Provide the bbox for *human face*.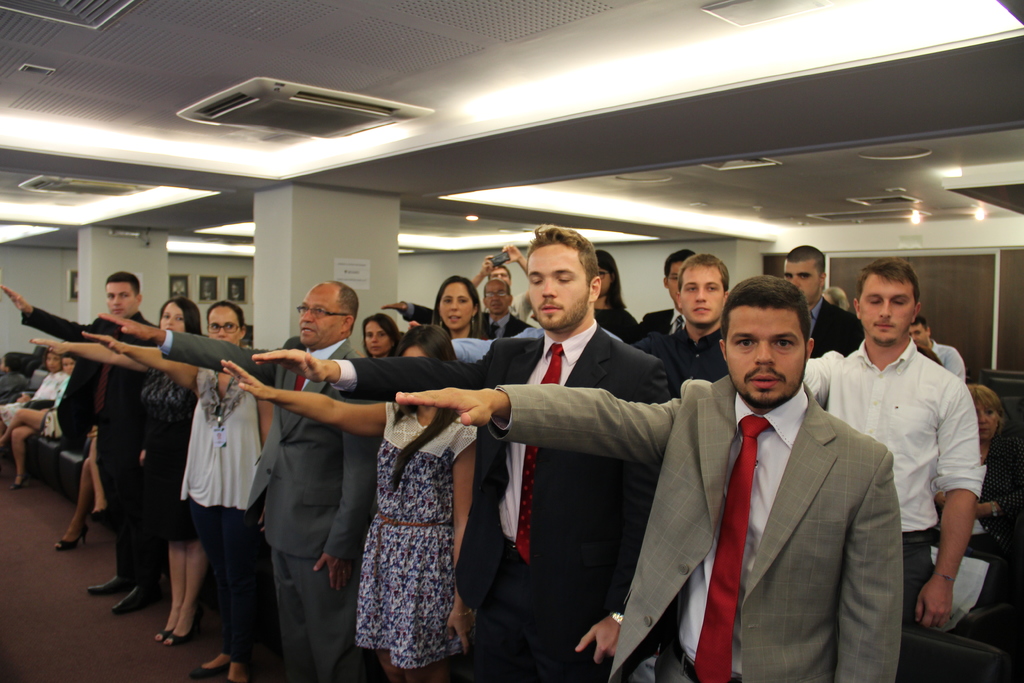
975:403:997:443.
